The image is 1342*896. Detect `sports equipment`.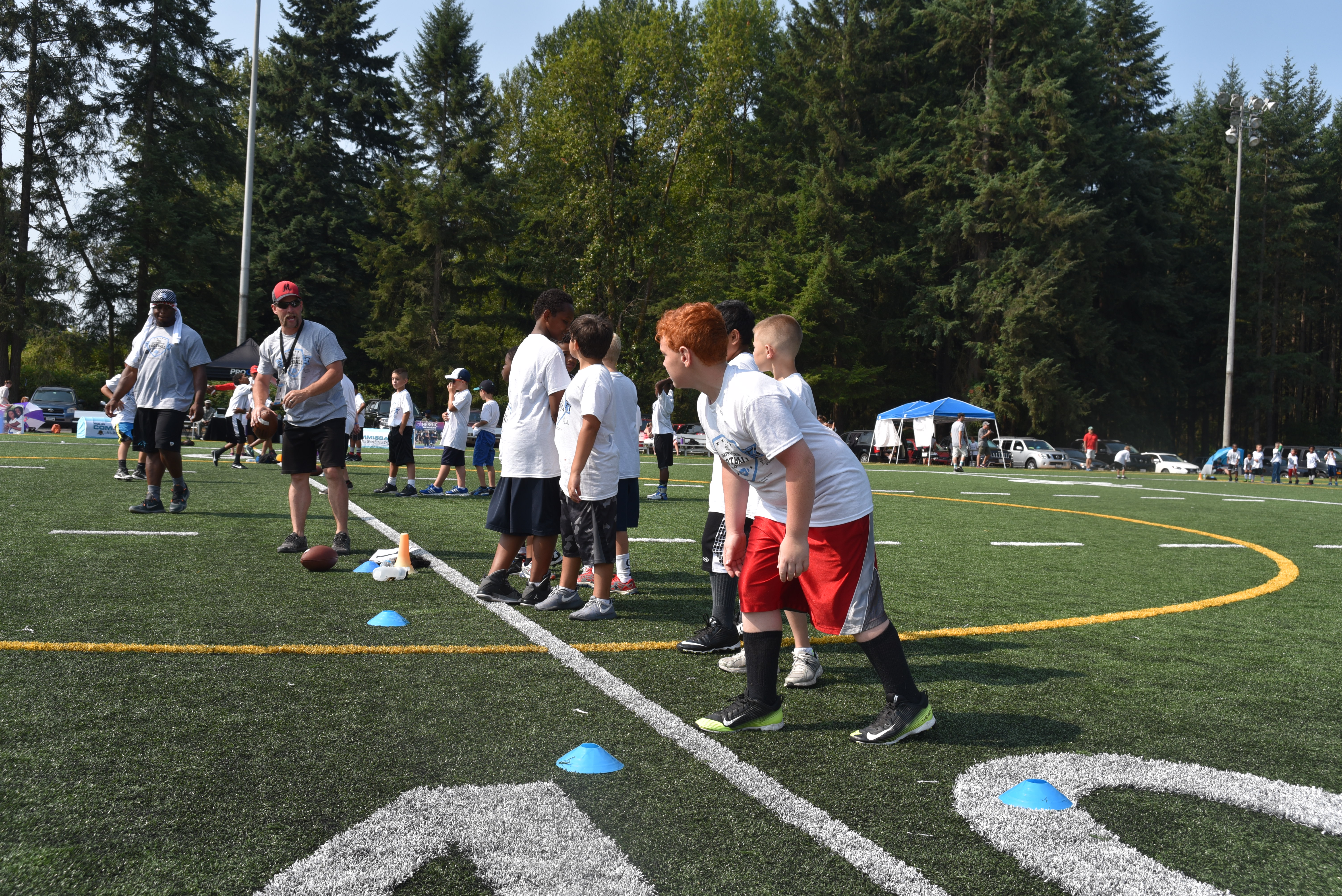
Detection: bbox=(161, 142, 168, 151).
